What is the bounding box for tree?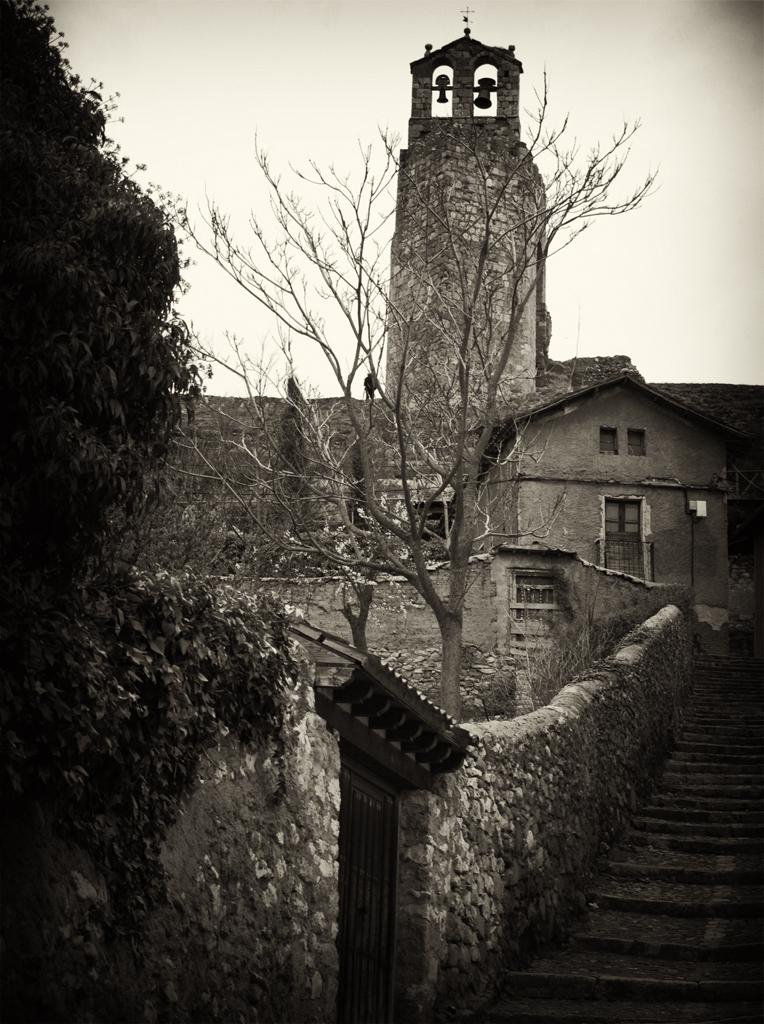
[185,54,660,721].
